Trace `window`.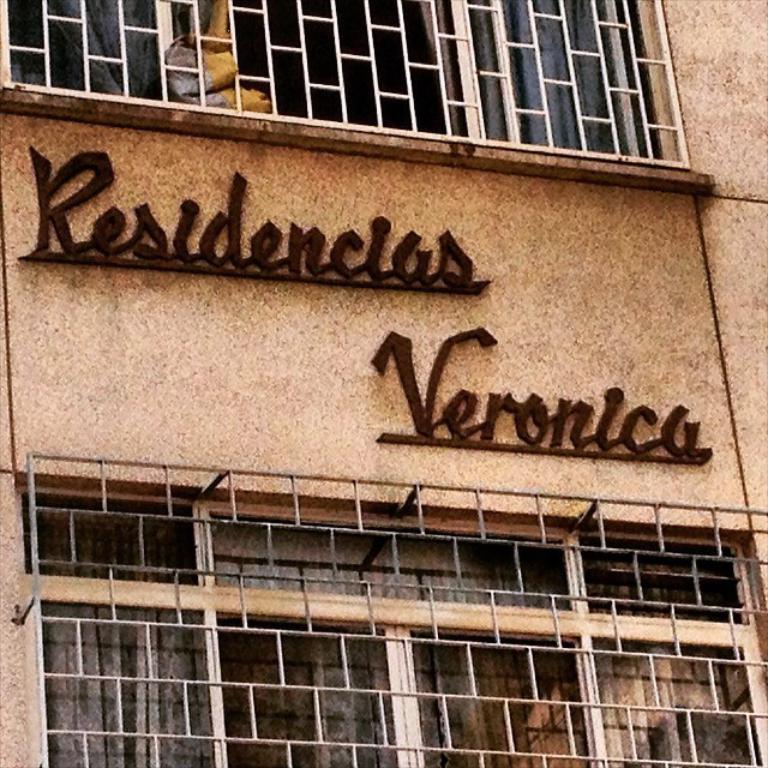
Traced to (24, 466, 749, 623).
